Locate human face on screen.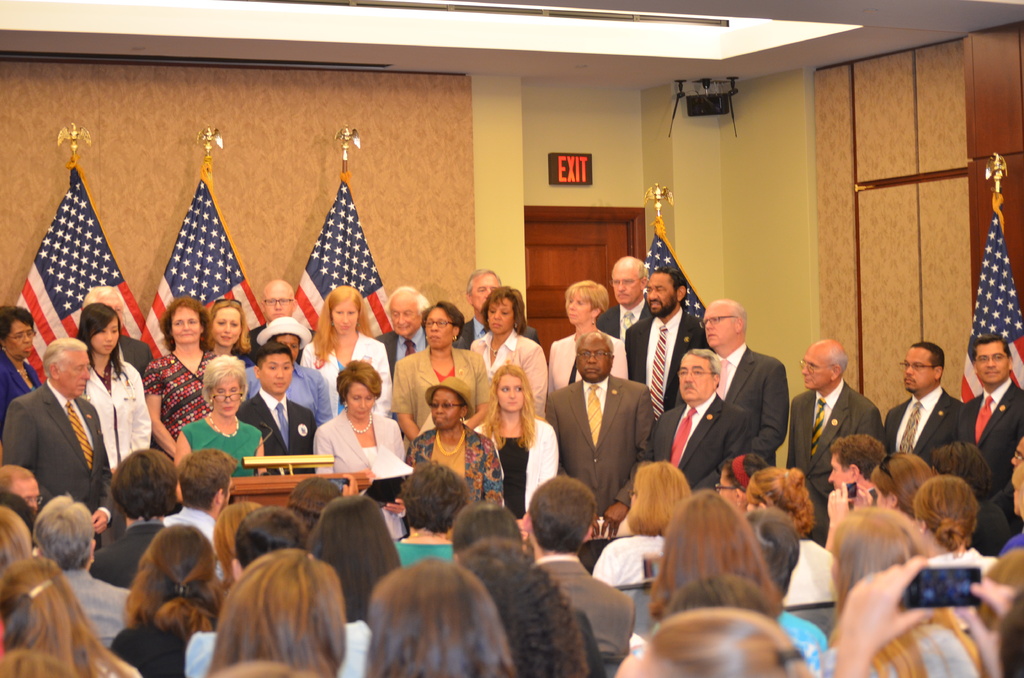
On screen at box=[6, 323, 34, 355].
